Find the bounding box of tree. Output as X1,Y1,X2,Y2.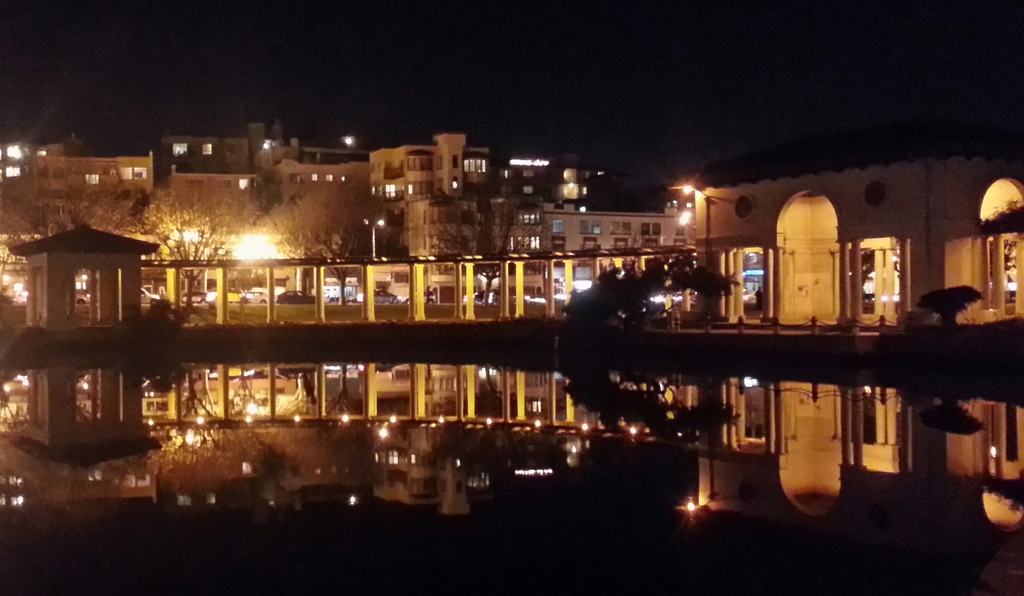
915,280,982,330.
